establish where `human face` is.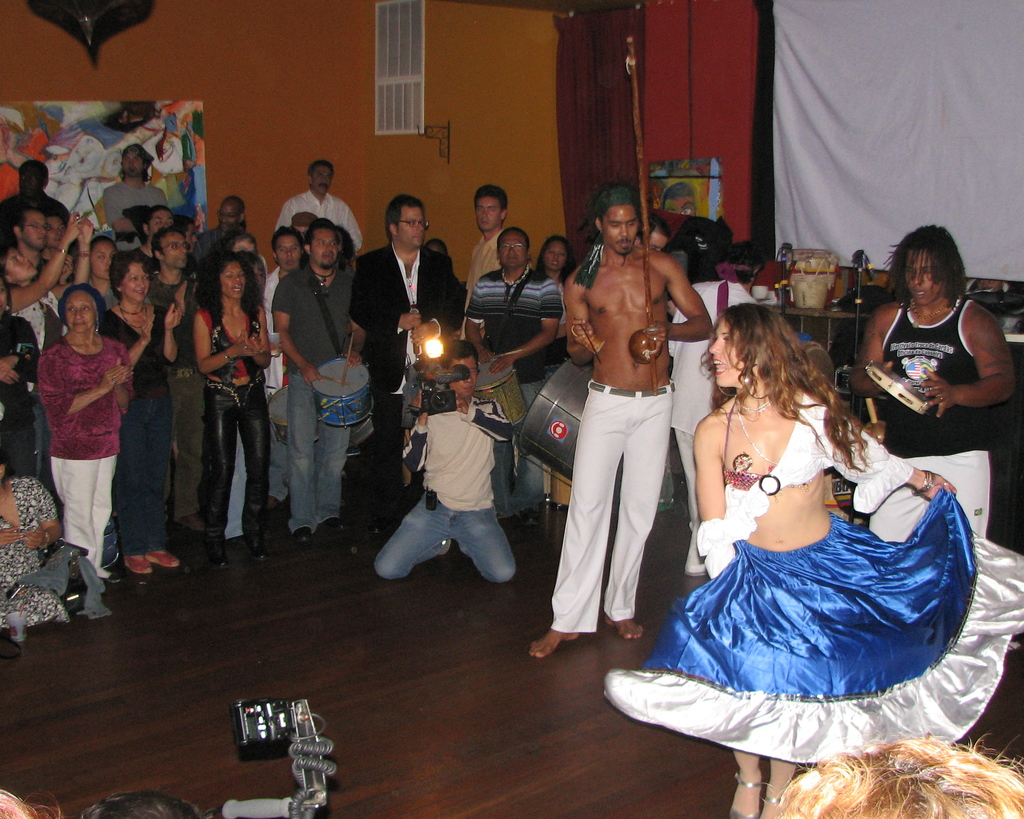
Established at 148 207 179 232.
